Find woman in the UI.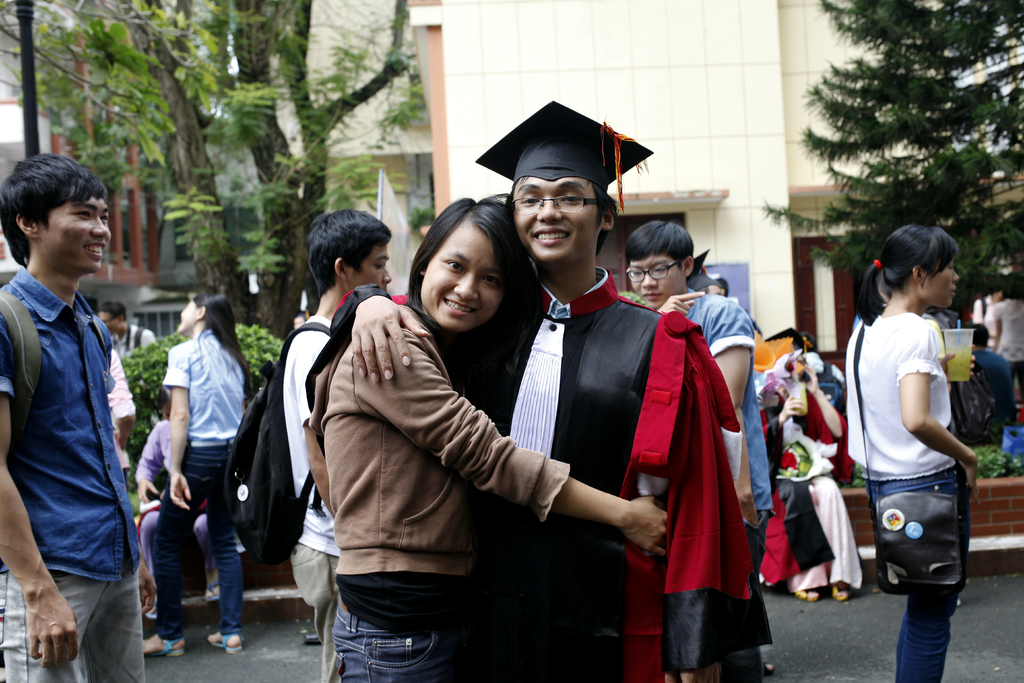
UI element at [left=136, top=285, right=255, bottom=654].
